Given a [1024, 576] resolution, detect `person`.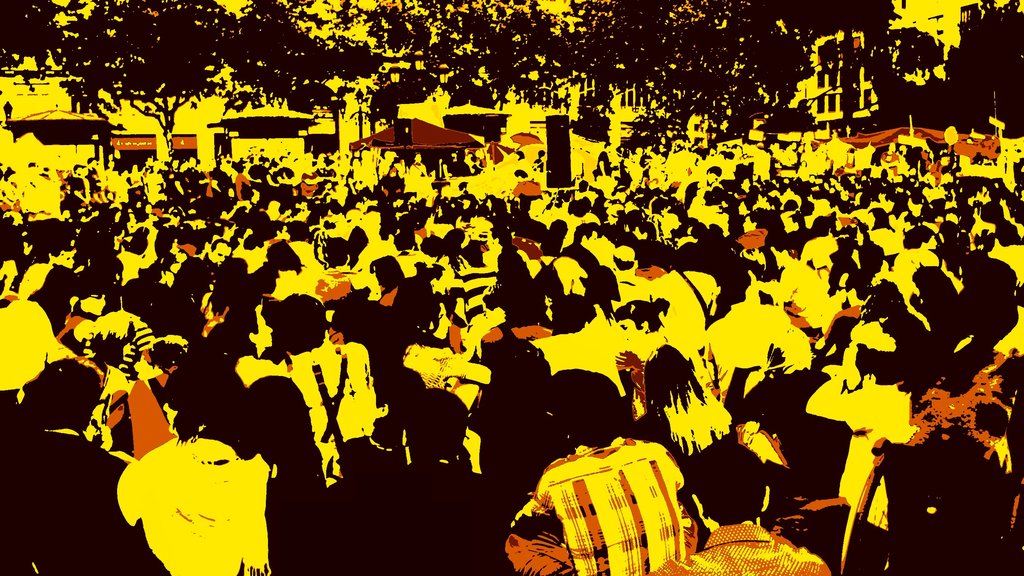
box=[0, 354, 156, 575].
